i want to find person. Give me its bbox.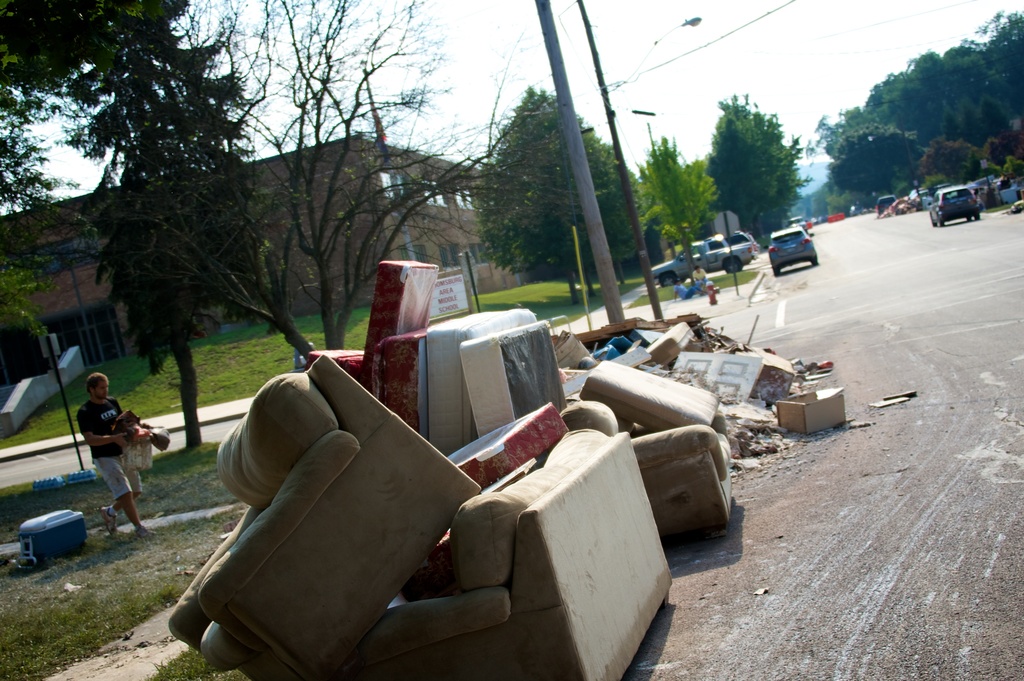
left=77, top=369, right=153, bottom=539.
